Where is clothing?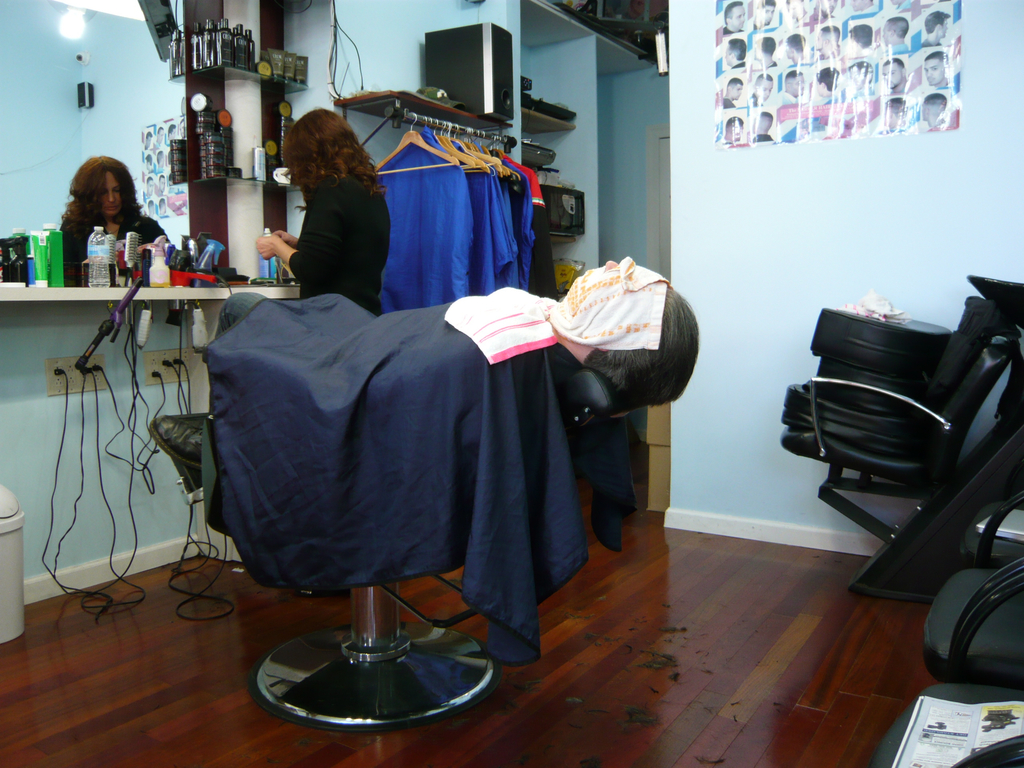
crop(752, 133, 772, 141).
